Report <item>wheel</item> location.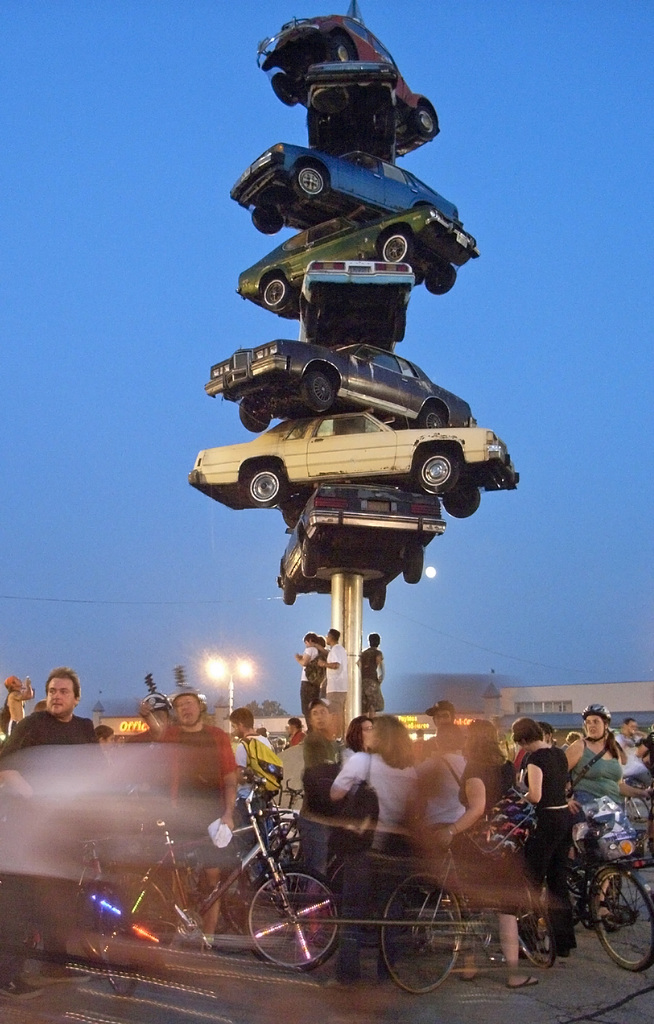
Report: <bbox>277, 580, 297, 607</bbox>.
